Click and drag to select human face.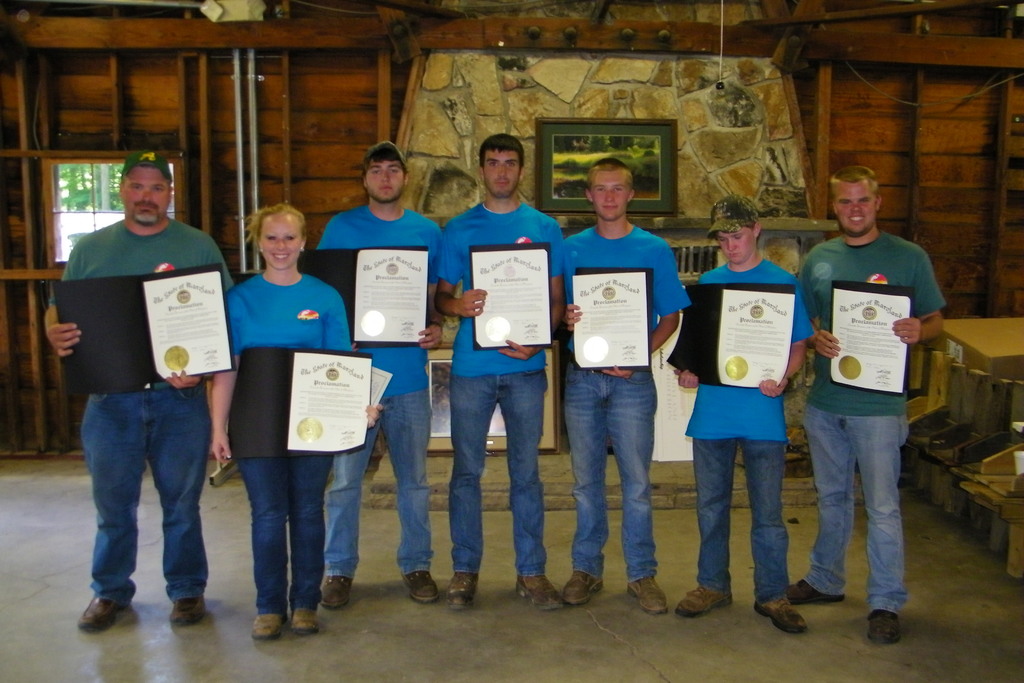
Selection: bbox=(590, 167, 630, 219).
